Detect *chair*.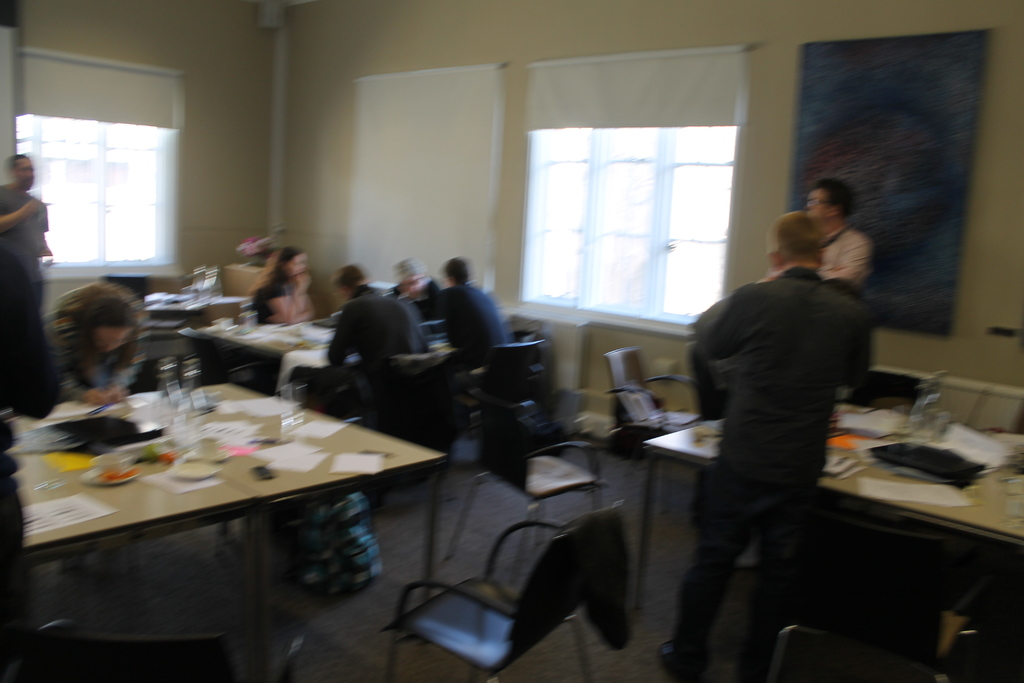
Detected at <region>440, 390, 610, 595</region>.
